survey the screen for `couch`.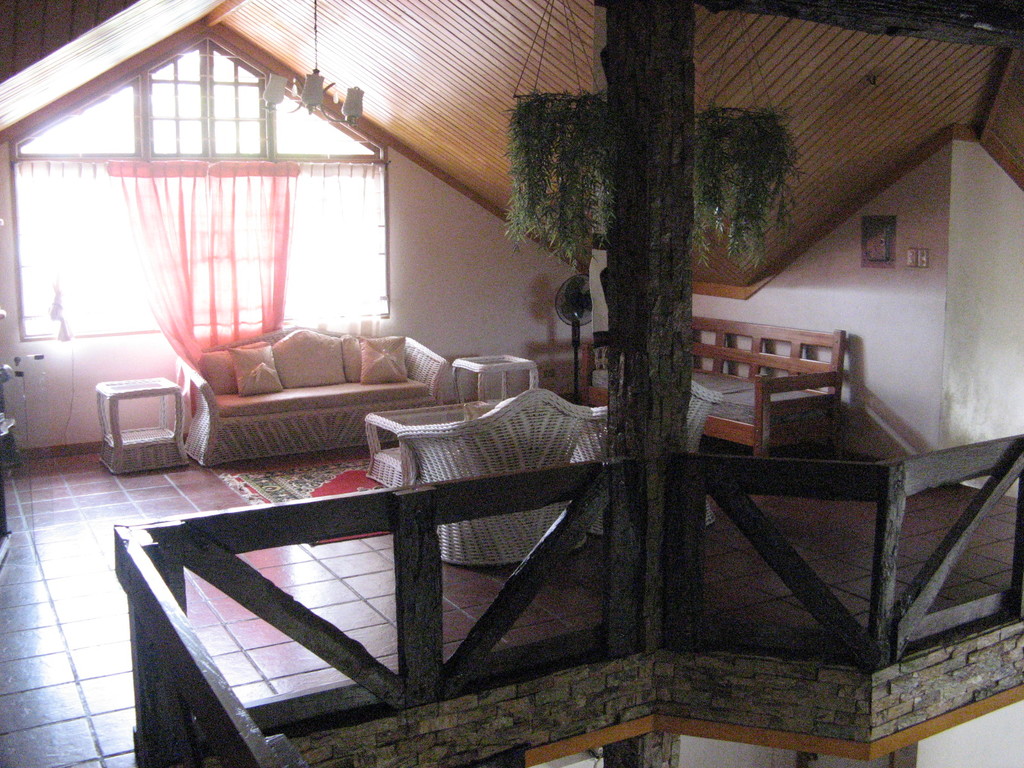
Survey found: <region>173, 322, 454, 465</region>.
